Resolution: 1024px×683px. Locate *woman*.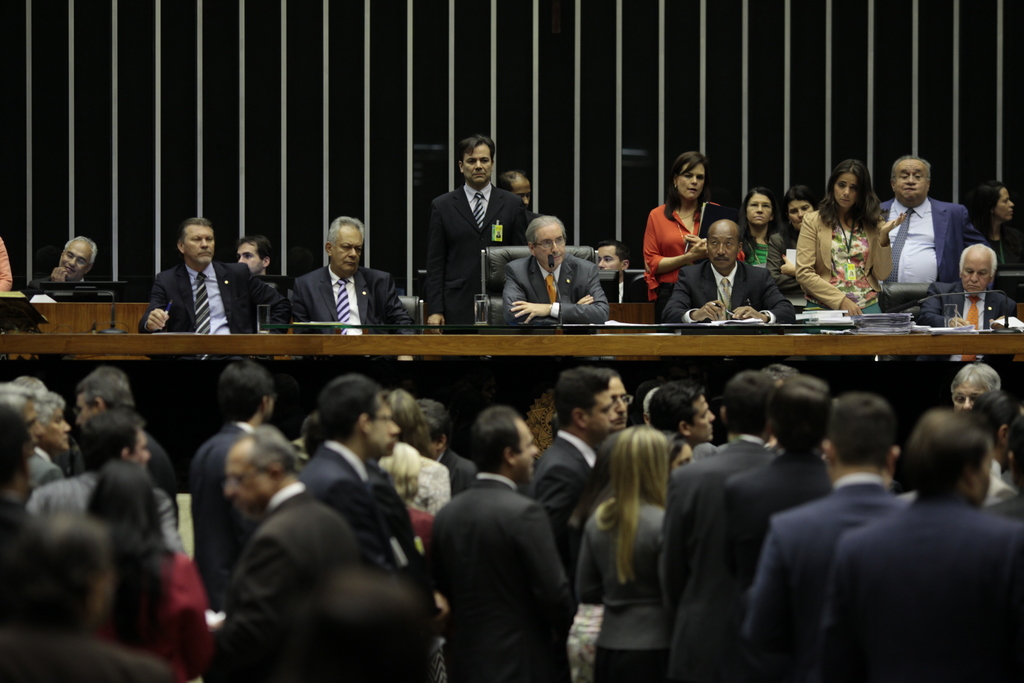
region(966, 390, 1018, 507).
